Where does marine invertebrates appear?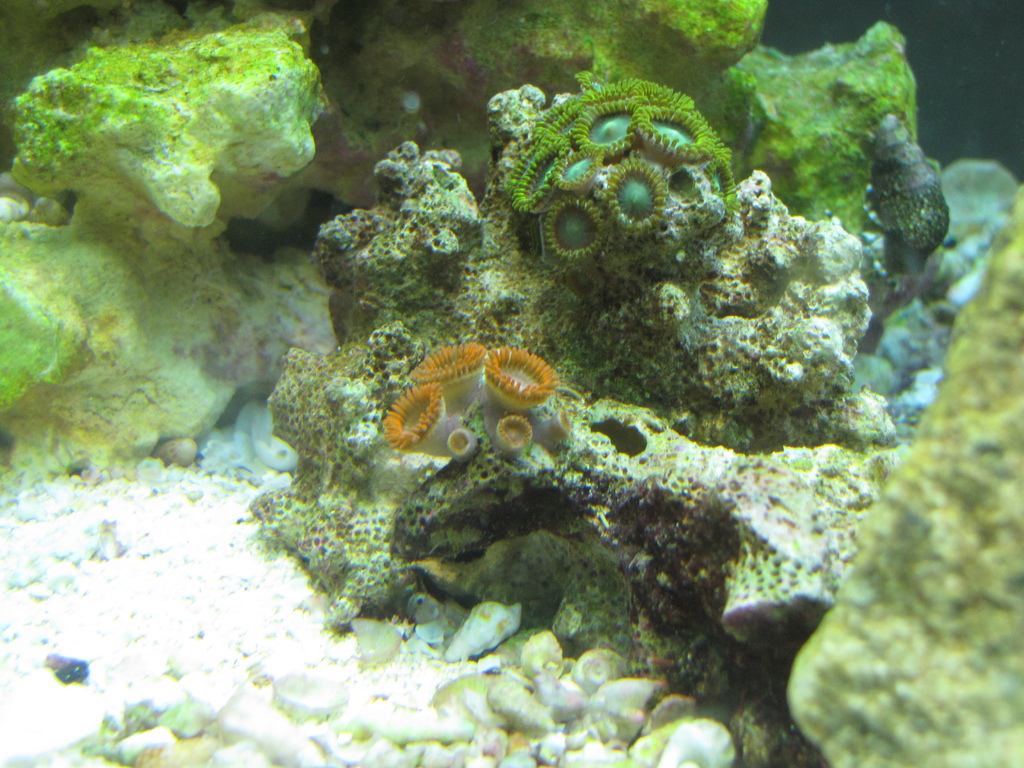
Appears at Rect(158, 696, 226, 738).
